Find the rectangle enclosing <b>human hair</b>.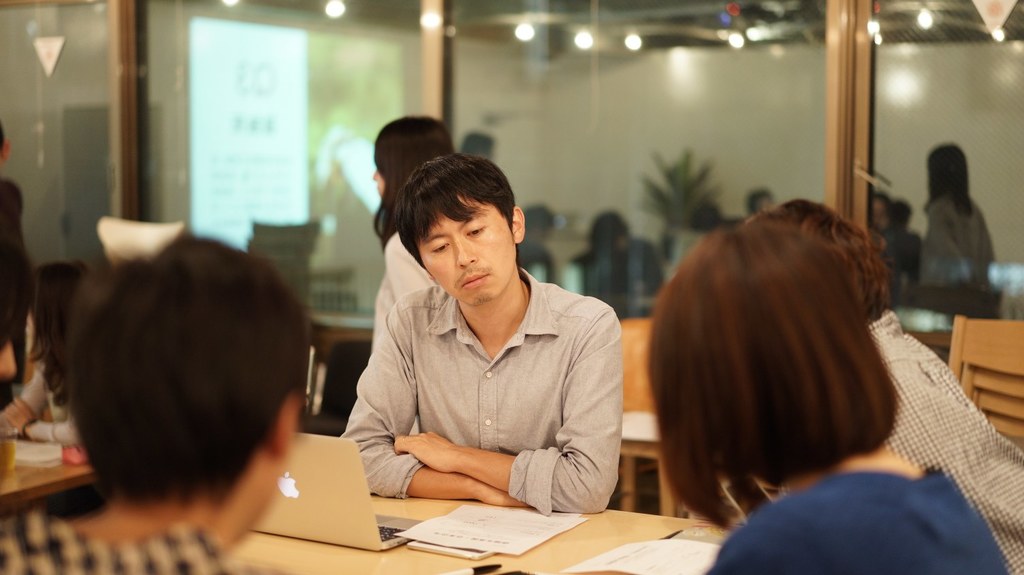
63:230:310:512.
